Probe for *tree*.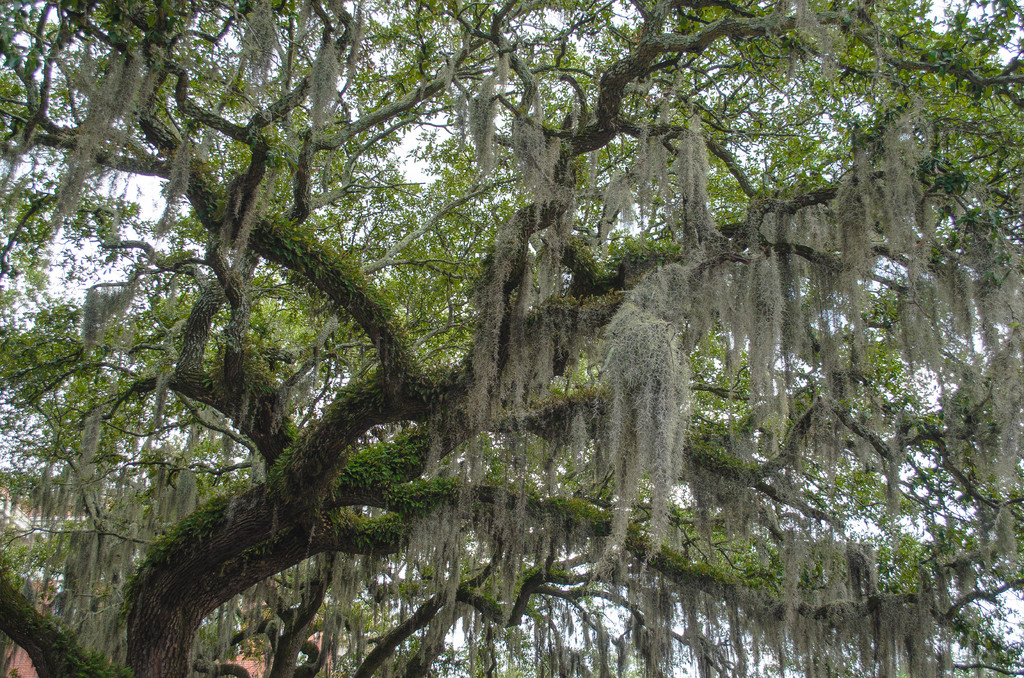
Probe result: 0/0/1023/677.
